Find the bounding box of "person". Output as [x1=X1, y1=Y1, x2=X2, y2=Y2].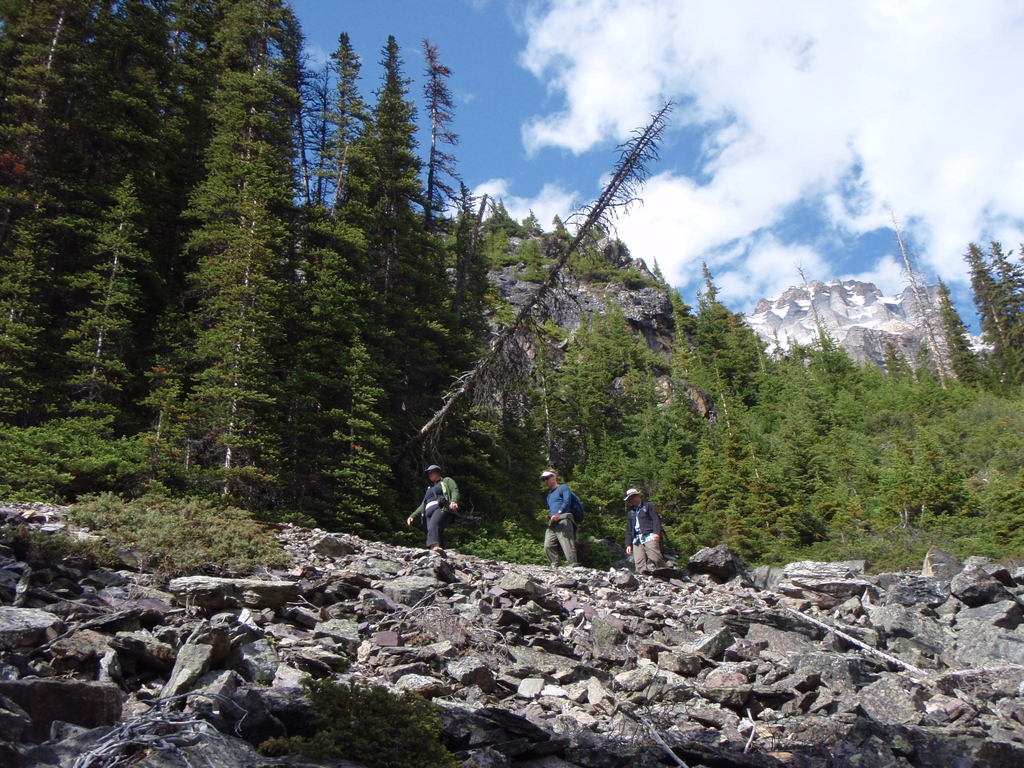
[x1=625, y1=488, x2=666, y2=577].
